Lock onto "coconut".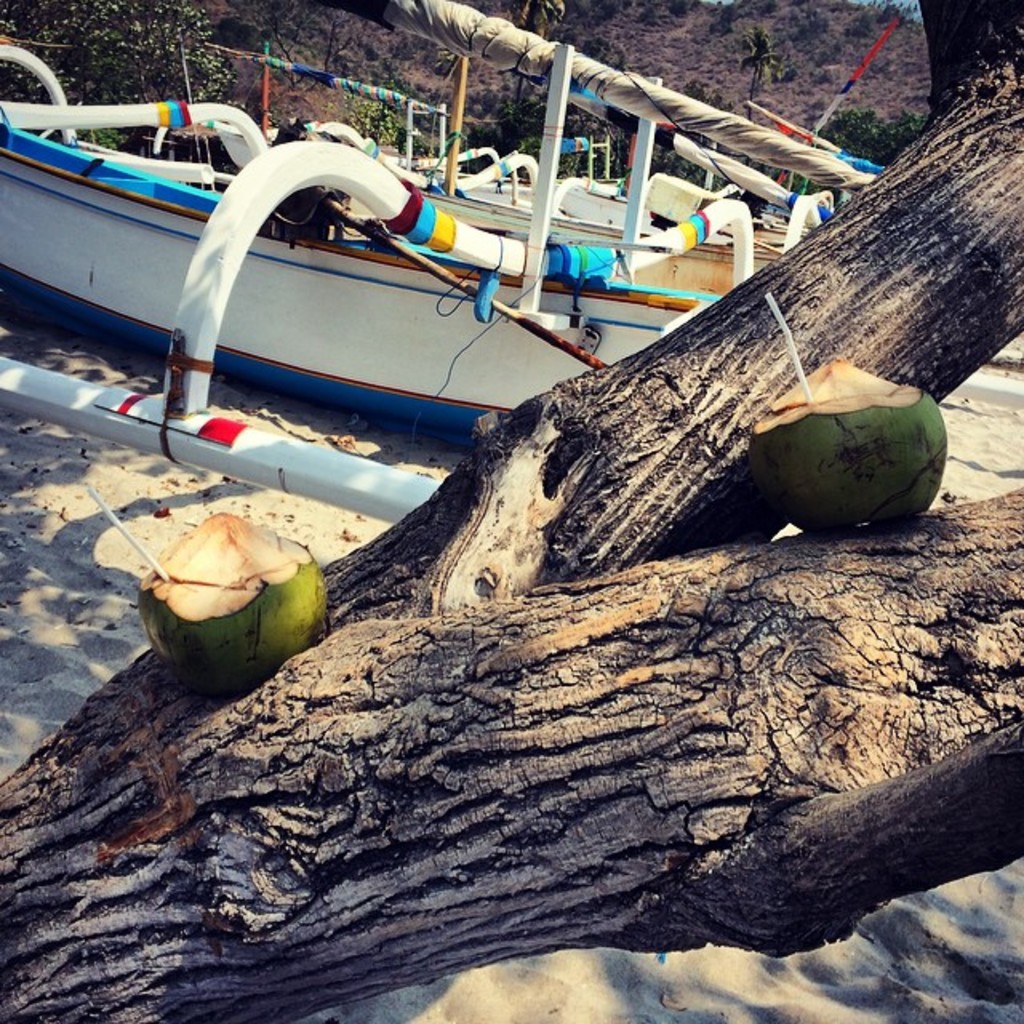
Locked: BBox(747, 354, 950, 534).
